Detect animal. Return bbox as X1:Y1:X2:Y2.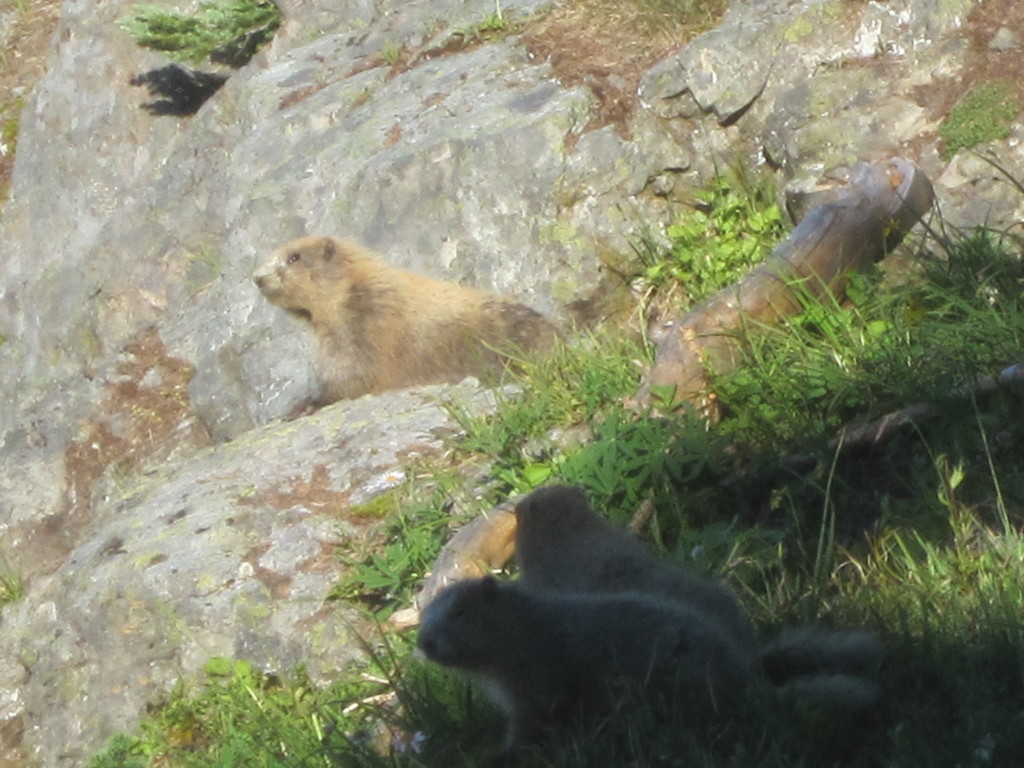
514:487:896:680.
